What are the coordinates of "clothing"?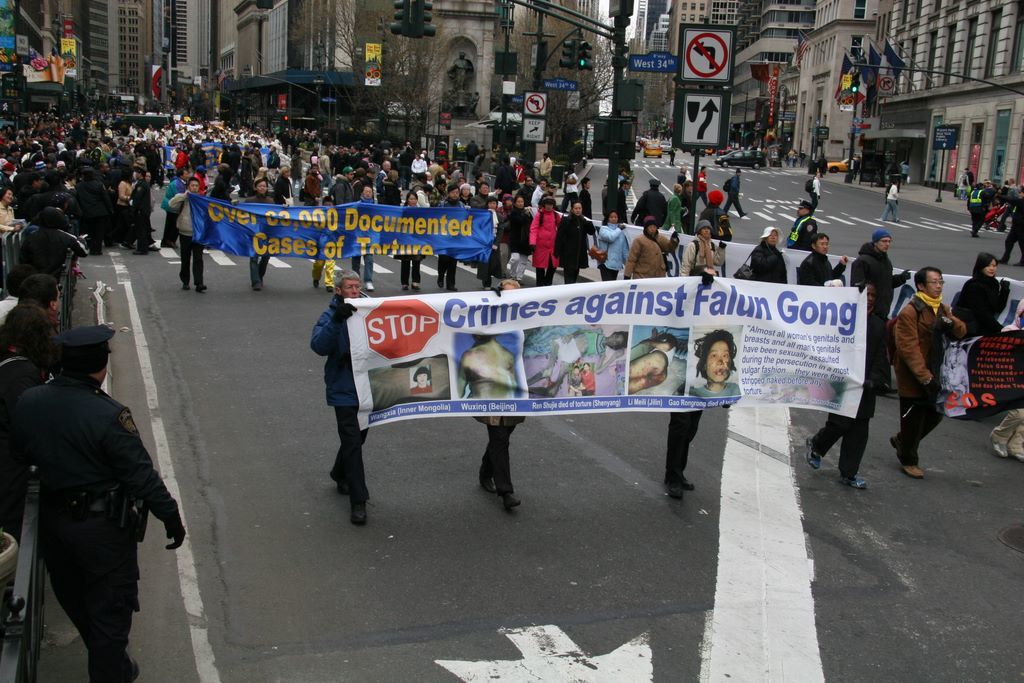
<bbox>539, 322, 620, 392</bbox>.
